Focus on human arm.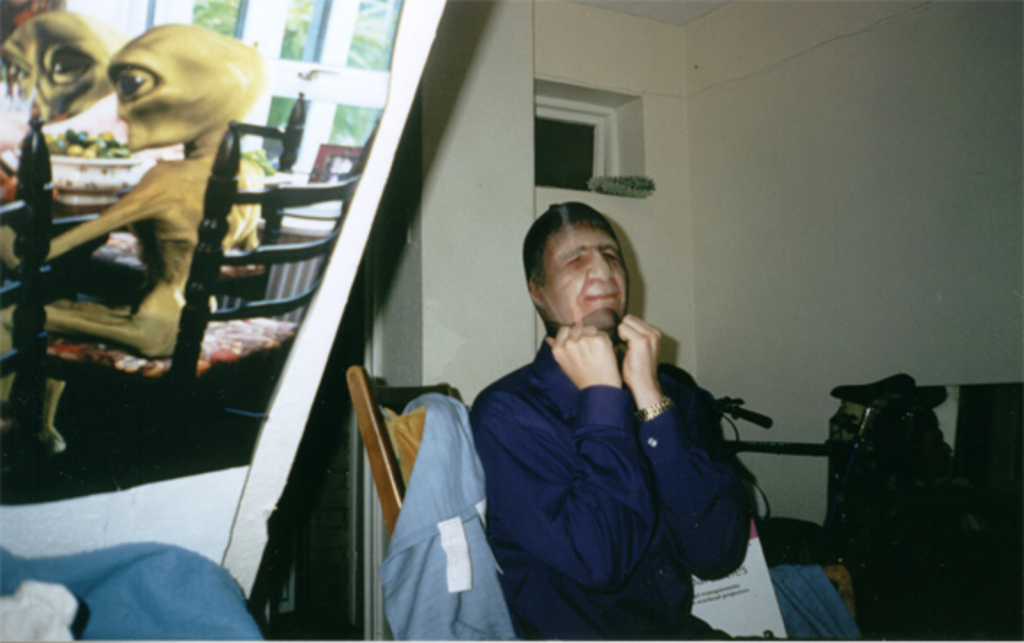
Focused at 627:313:764:595.
